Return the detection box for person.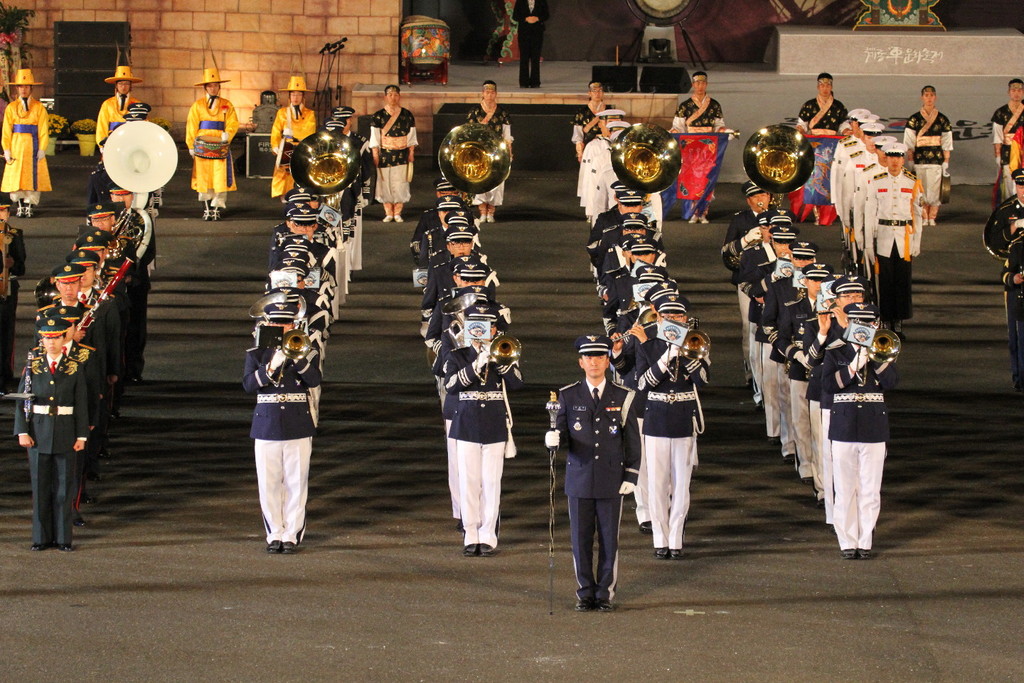
locate(664, 71, 729, 225).
